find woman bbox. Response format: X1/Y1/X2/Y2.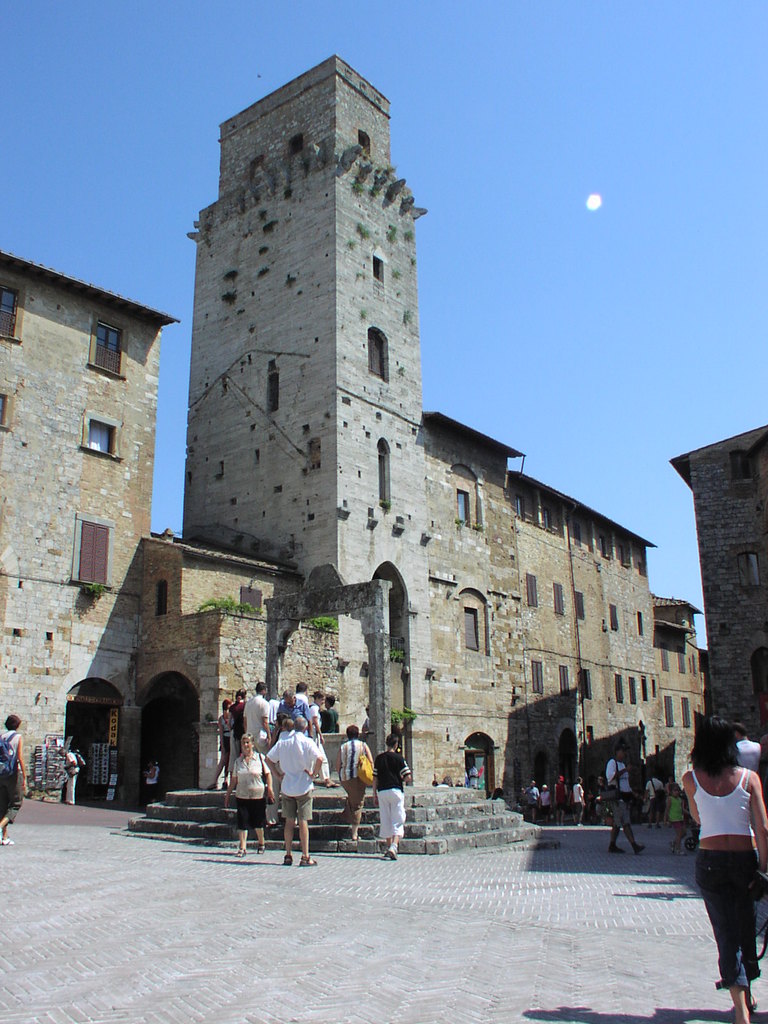
684/697/767/988.
